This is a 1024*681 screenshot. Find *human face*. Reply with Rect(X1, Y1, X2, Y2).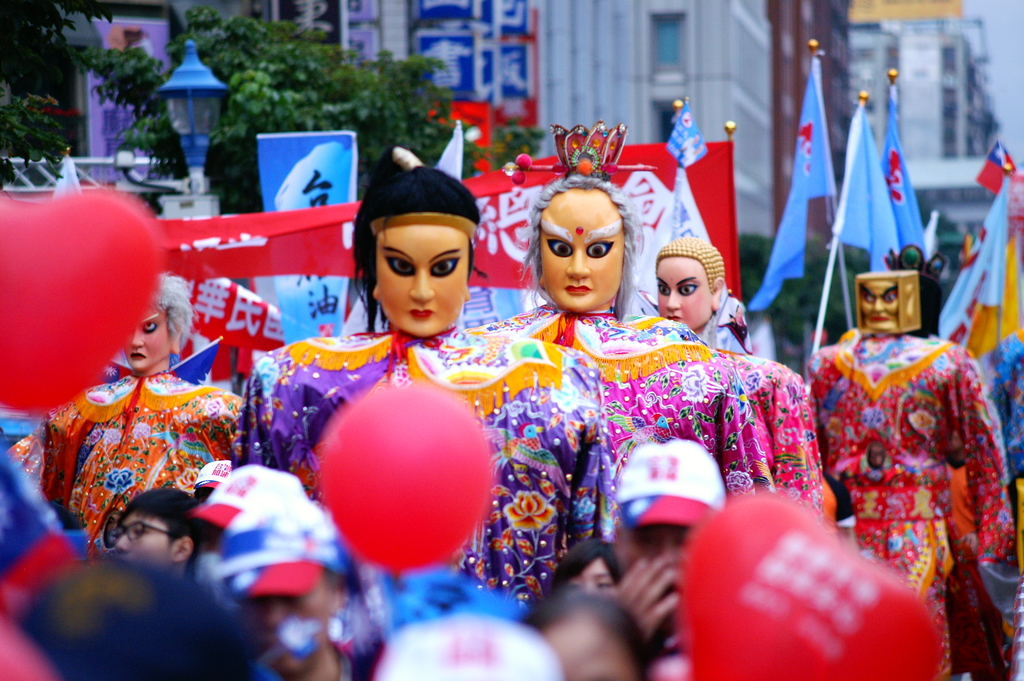
Rect(541, 190, 621, 314).
